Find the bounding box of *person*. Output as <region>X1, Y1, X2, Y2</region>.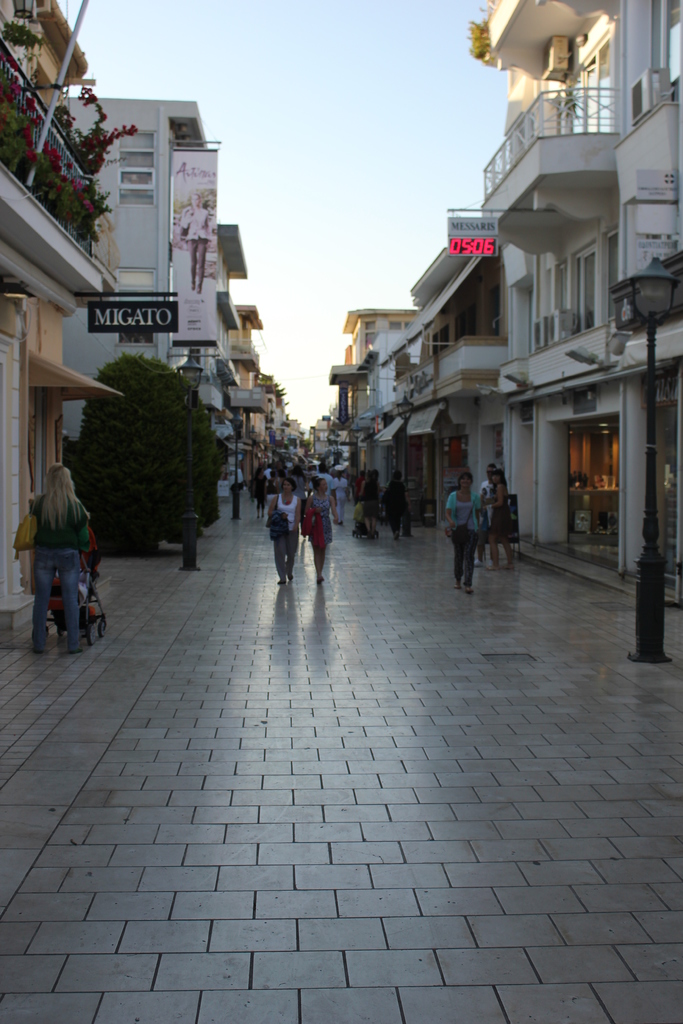
<region>18, 465, 92, 662</region>.
